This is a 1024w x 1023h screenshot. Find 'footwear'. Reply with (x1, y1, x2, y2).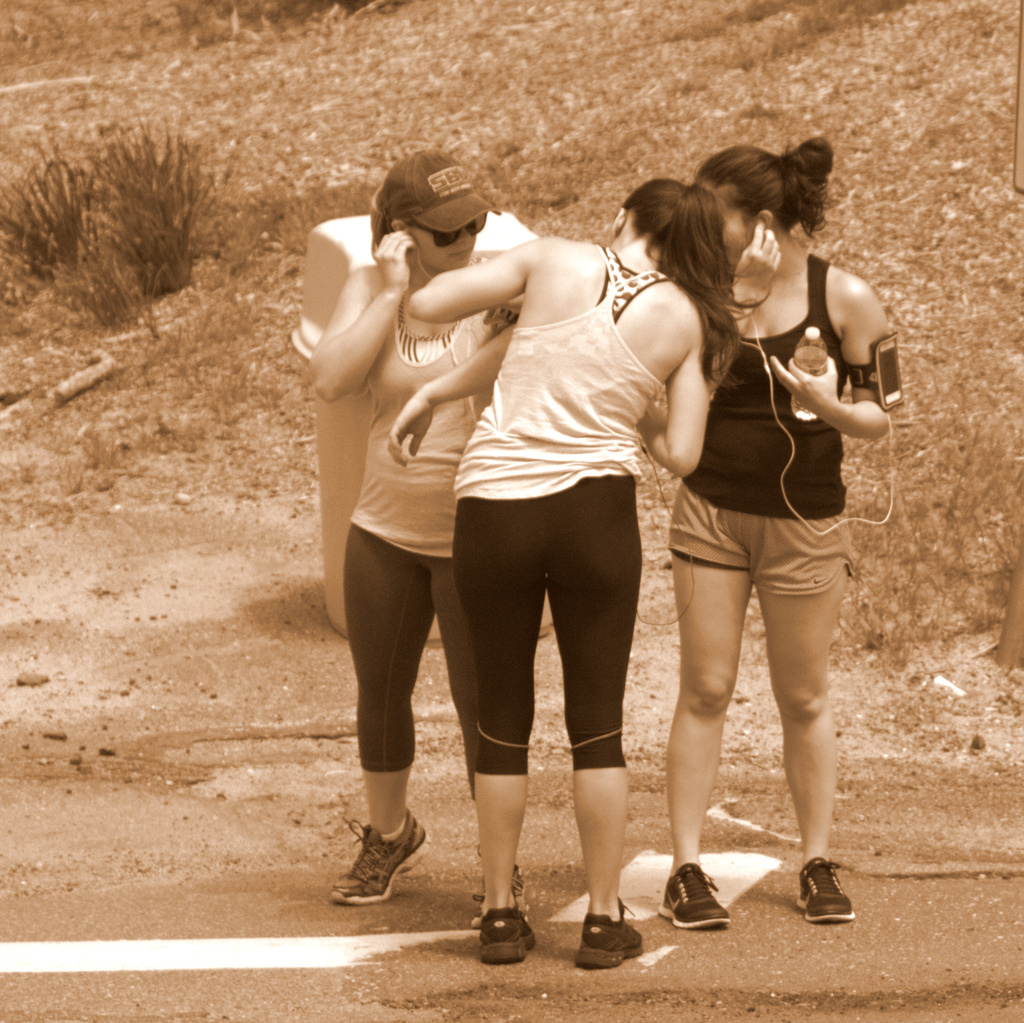
(573, 890, 652, 976).
